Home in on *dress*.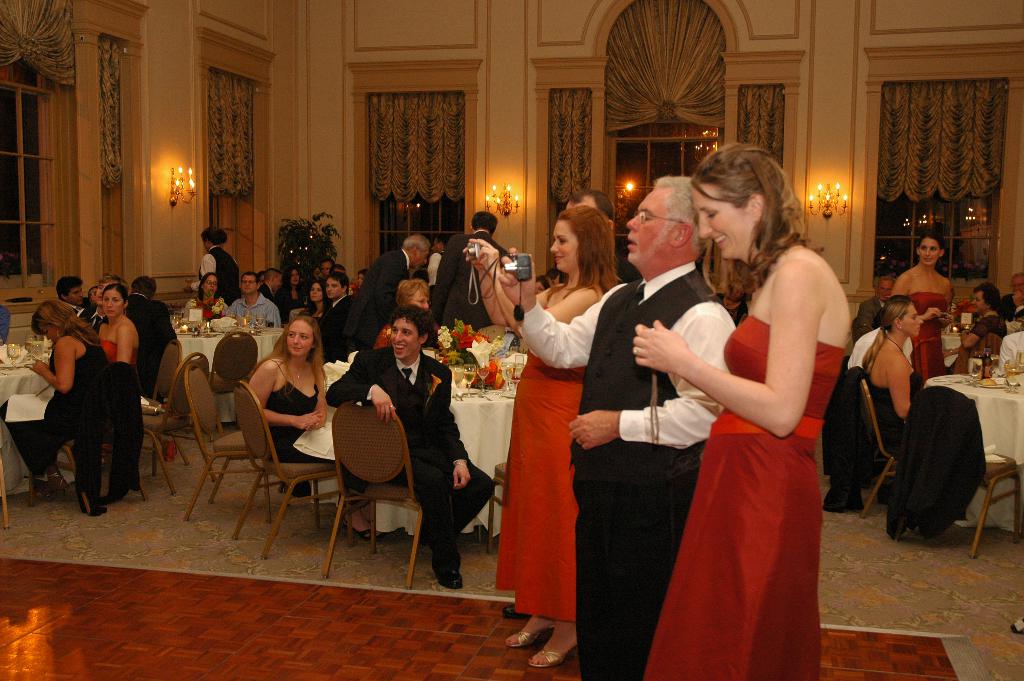
Homed in at [x1=268, y1=361, x2=317, y2=466].
